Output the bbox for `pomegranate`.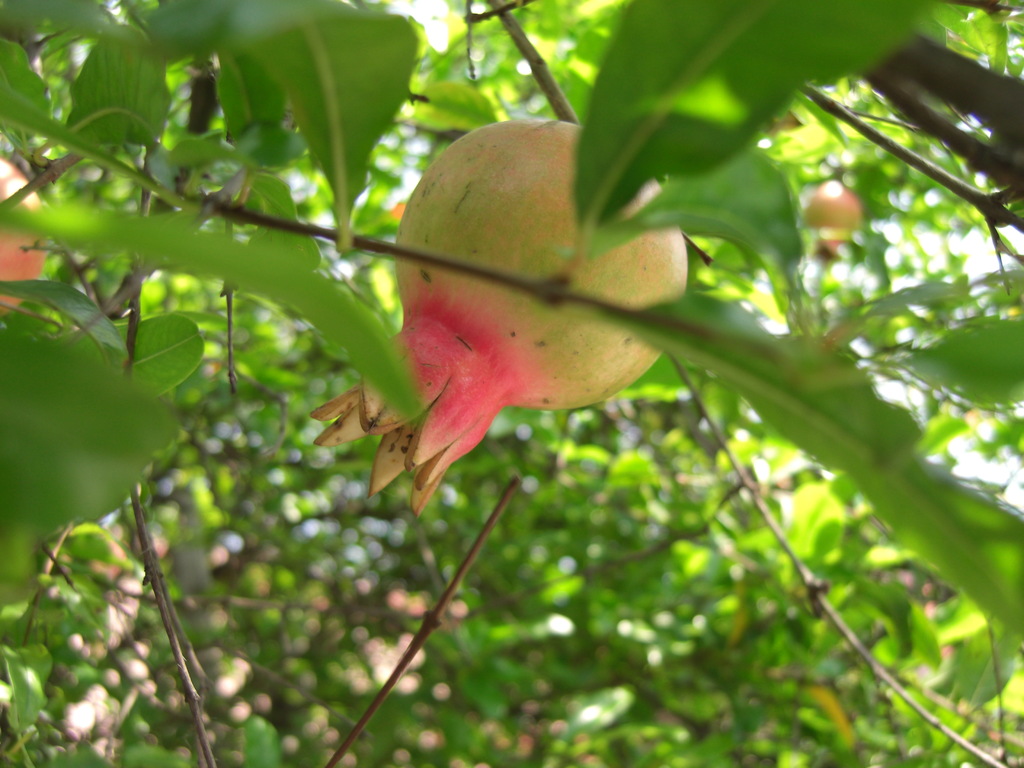
box(0, 203, 63, 303).
